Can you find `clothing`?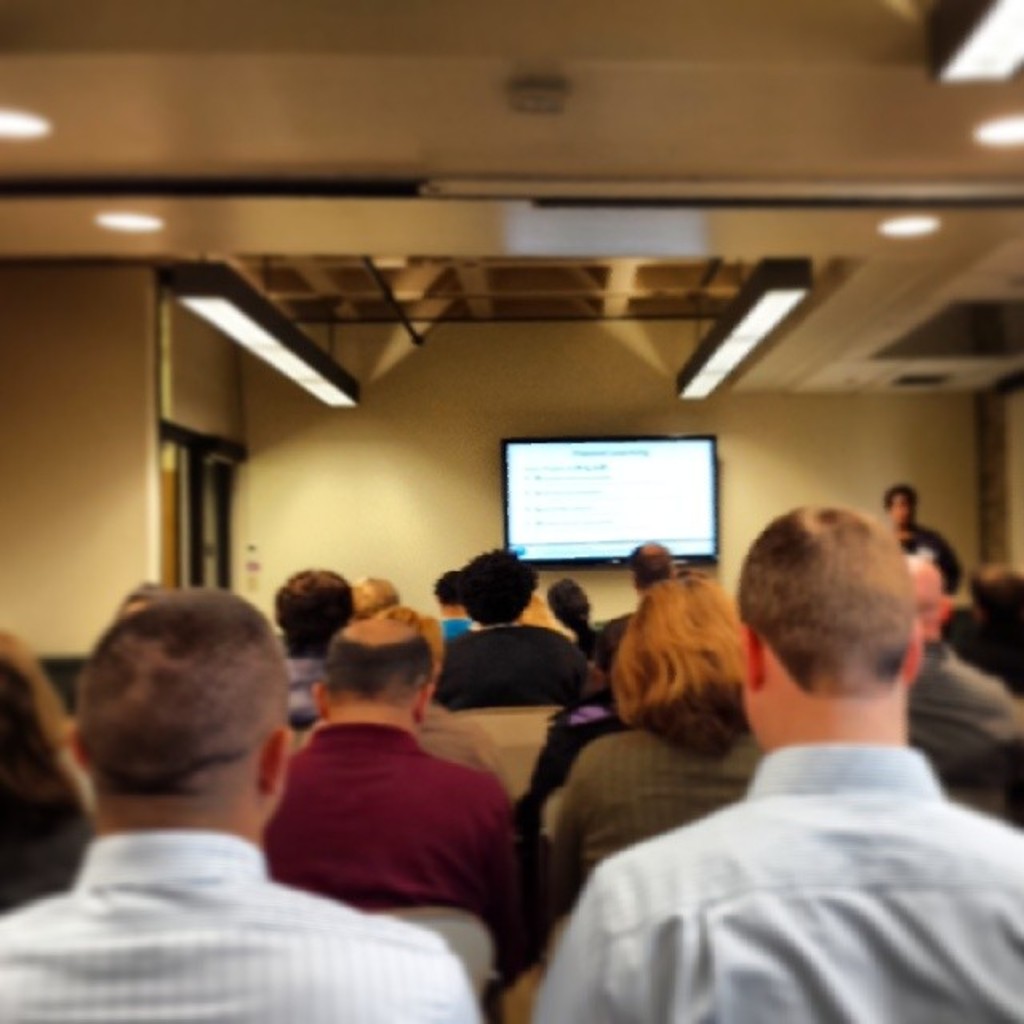
Yes, bounding box: 0/827/477/1022.
